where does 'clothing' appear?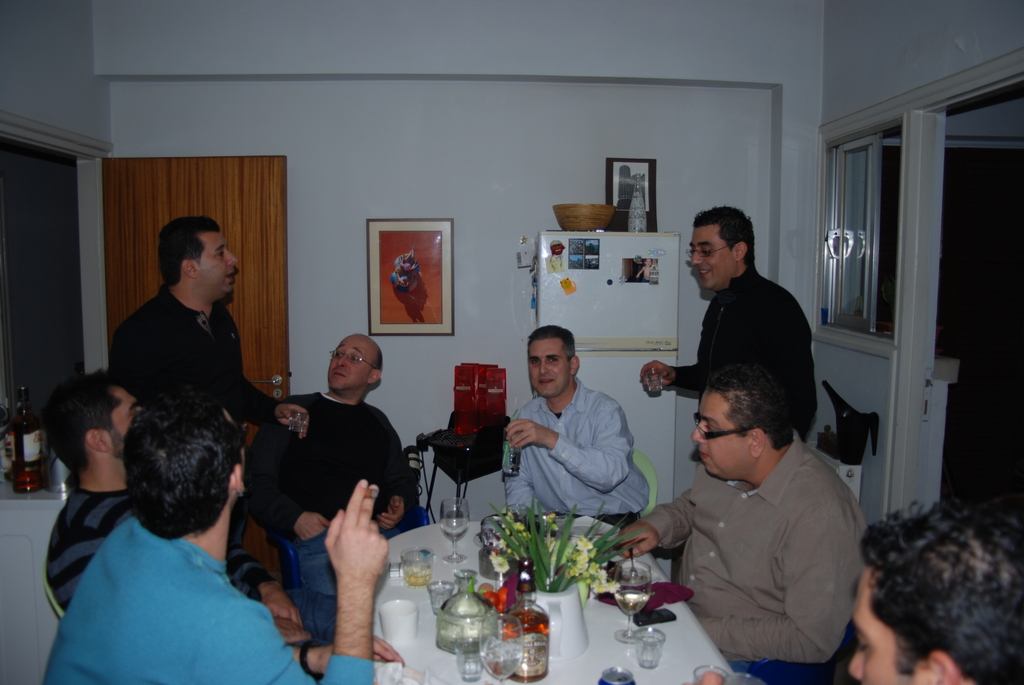
Appears at region(500, 373, 646, 521).
